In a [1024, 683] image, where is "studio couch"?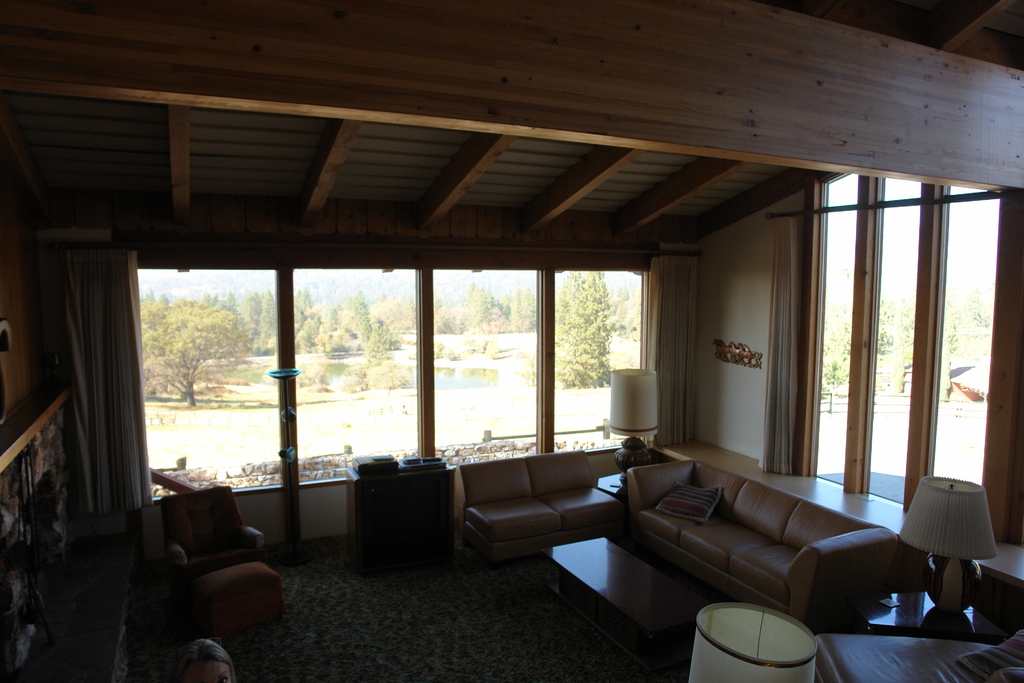
x1=165, y1=488, x2=286, y2=636.
